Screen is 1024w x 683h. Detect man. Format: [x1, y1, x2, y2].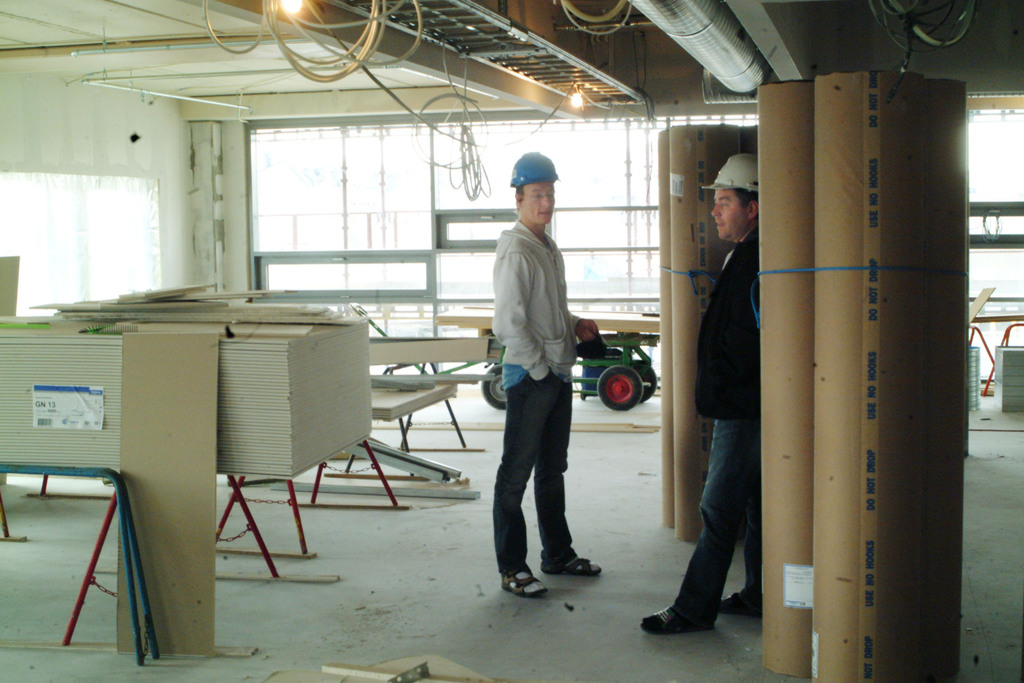
[482, 163, 596, 607].
